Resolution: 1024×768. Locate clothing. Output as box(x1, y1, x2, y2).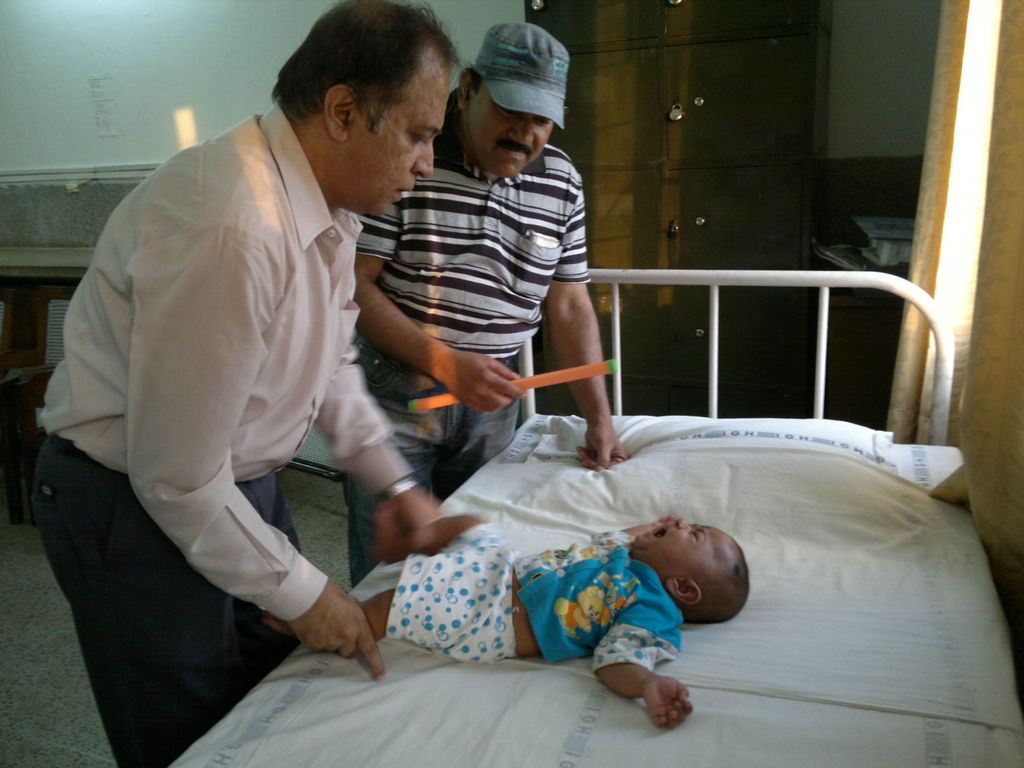
box(502, 527, 685, 674).
